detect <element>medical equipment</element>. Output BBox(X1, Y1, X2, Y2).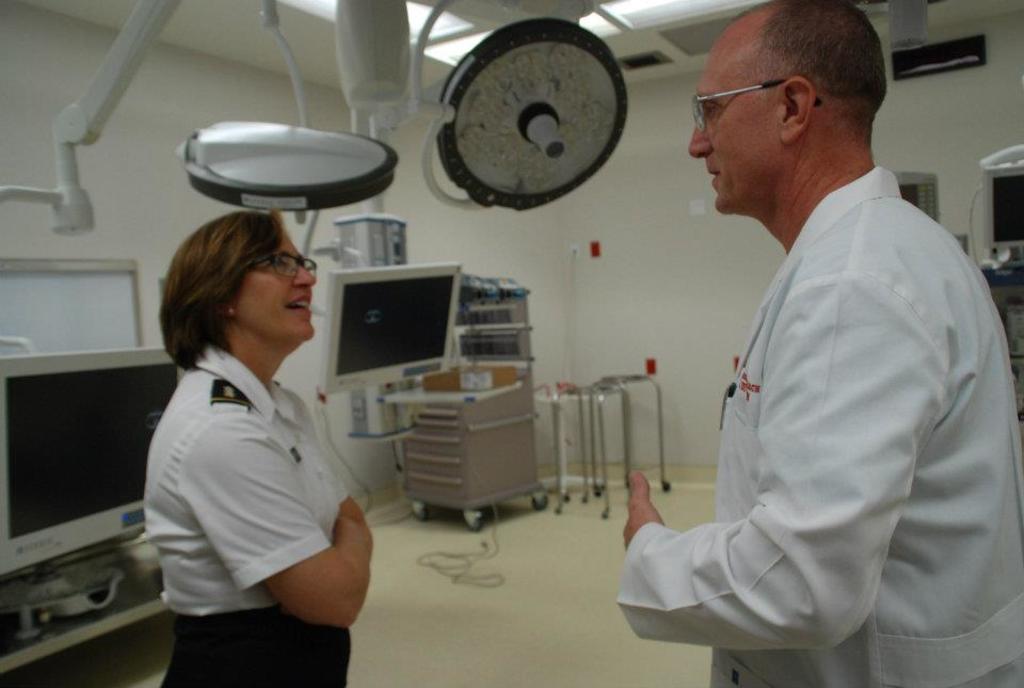
BBox(966, 140, 1023, 436).
